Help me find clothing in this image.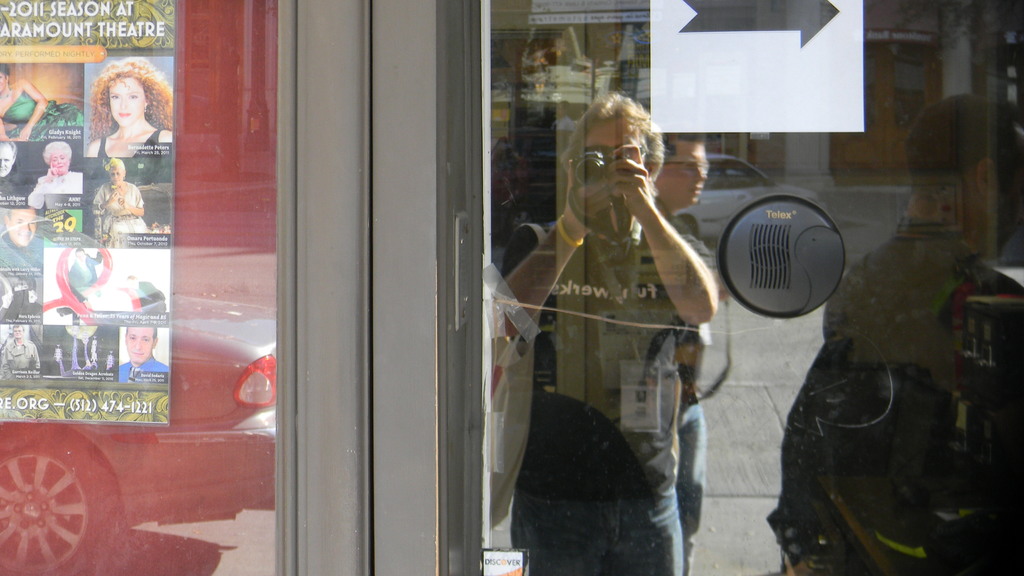
Found it: bbox=[474, 202, 707, 575].
